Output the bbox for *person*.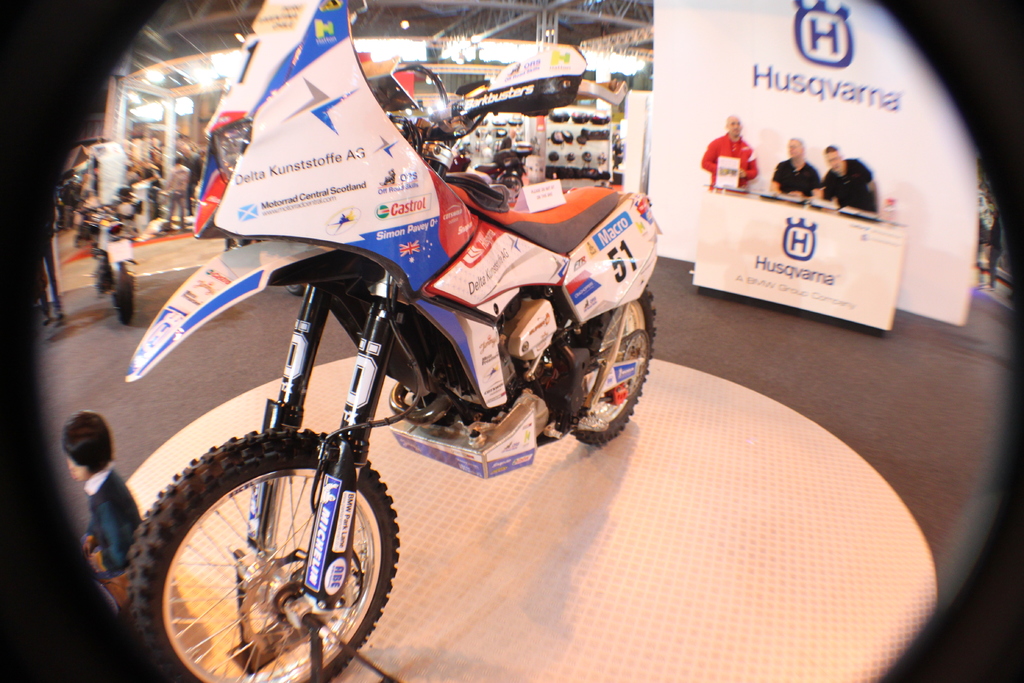
[63,409,149,618].
